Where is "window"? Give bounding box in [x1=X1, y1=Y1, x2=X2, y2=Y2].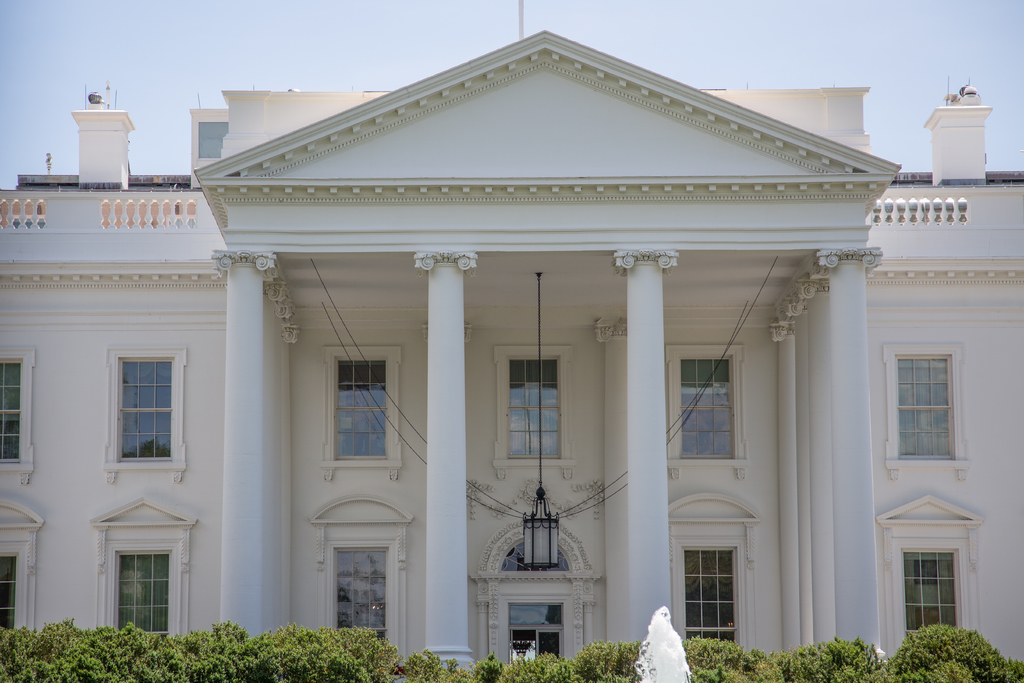
[x1=491, y1=343, x2=573, y2=483].
